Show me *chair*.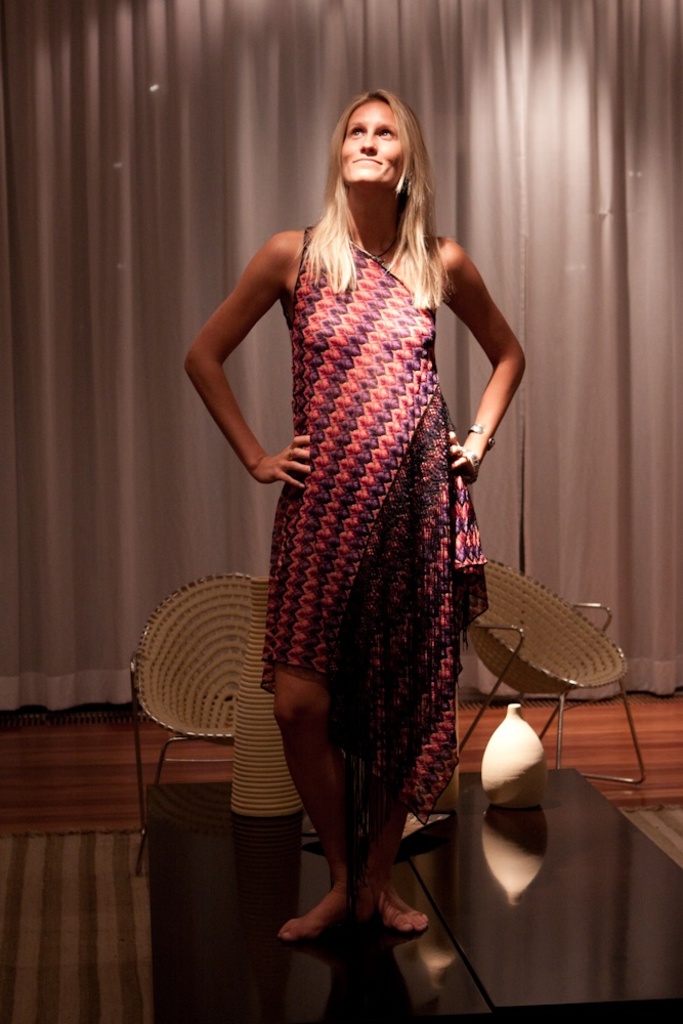
*chair* is here: crop(132, 590, 272, 796).
